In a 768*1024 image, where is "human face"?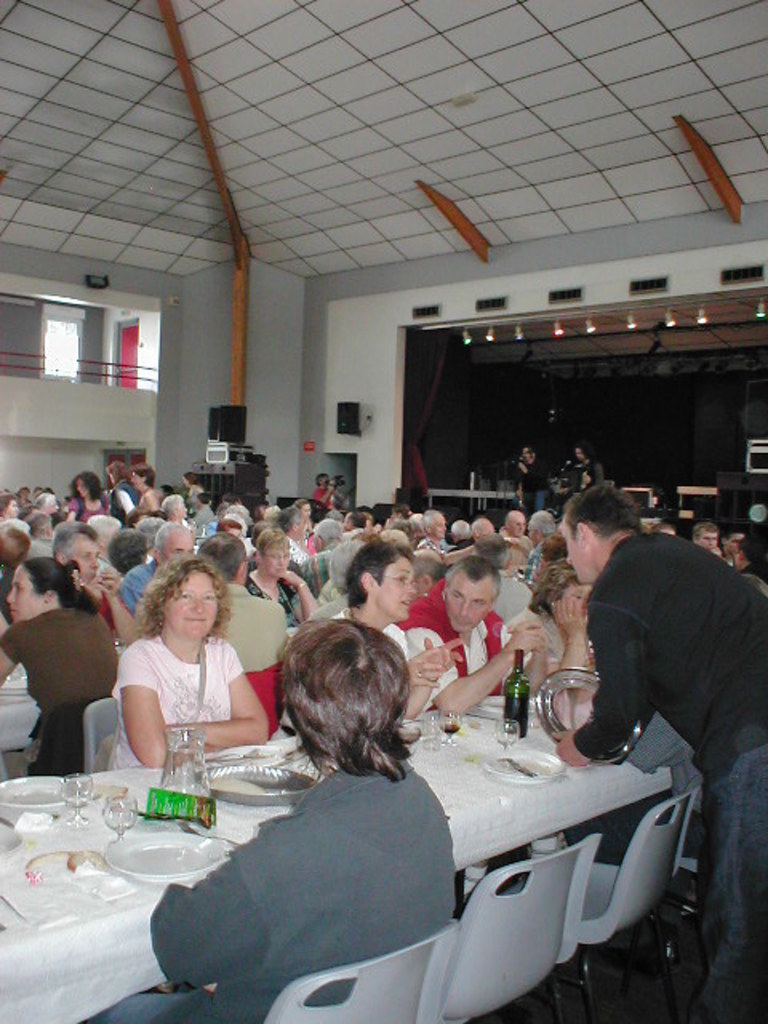
BBox(3, 566, 45, 627).
